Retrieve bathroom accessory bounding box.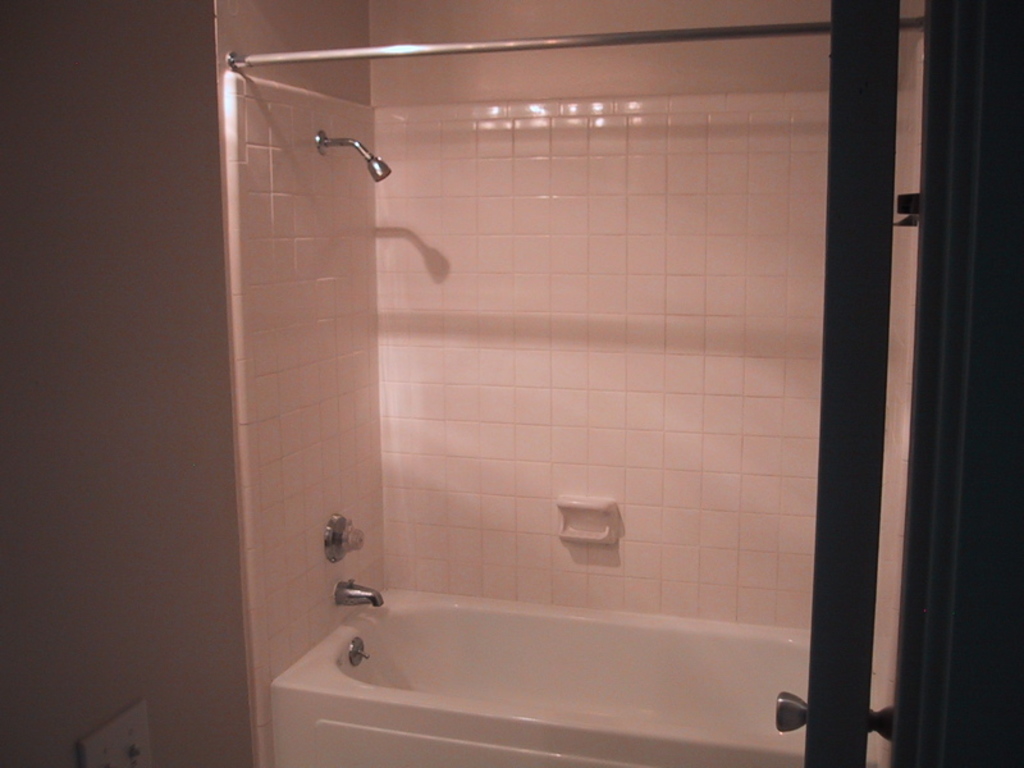
Bounding box: l=324, t=509, r=366, b=563.
